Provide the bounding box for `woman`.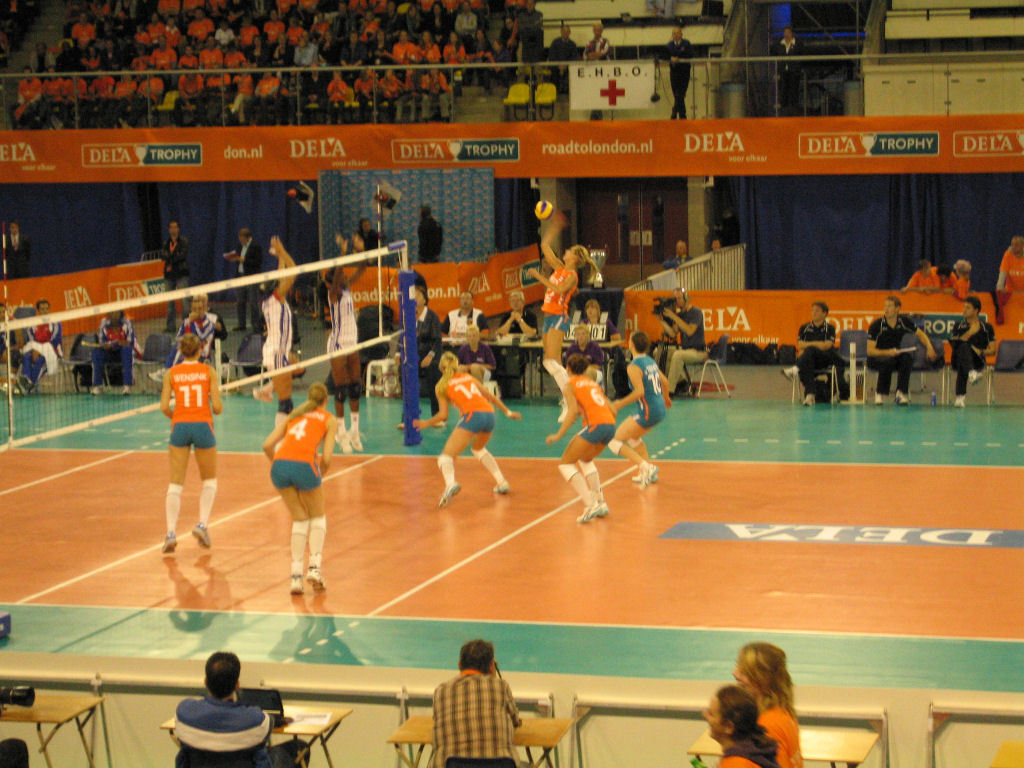
260/381/342/596.
